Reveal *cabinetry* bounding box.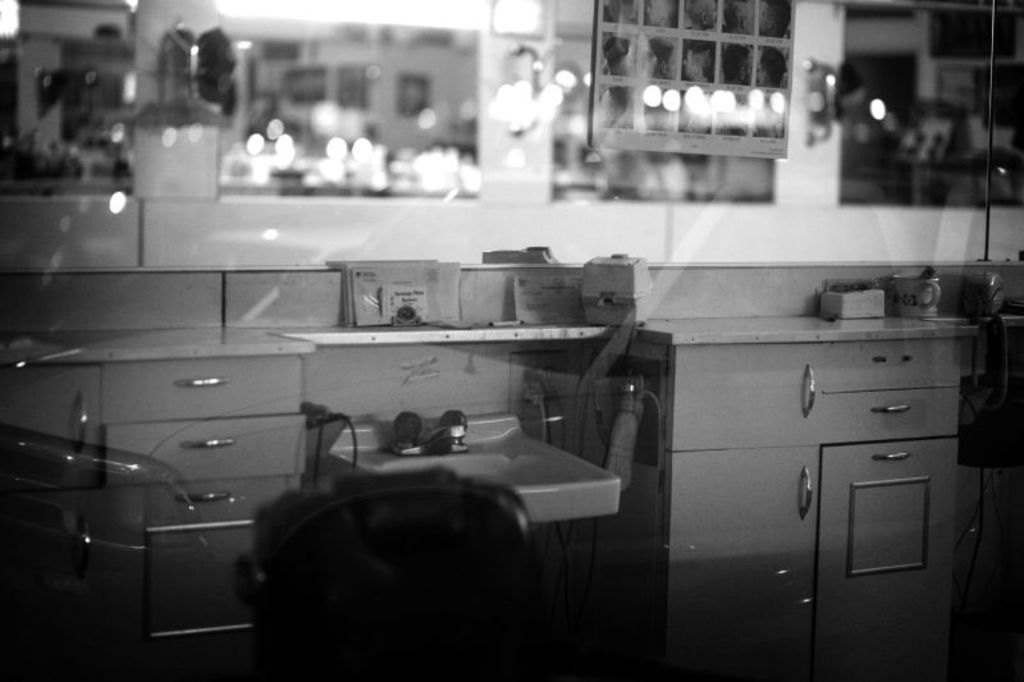
Revealed: rect(308, 344, 509, 417).
